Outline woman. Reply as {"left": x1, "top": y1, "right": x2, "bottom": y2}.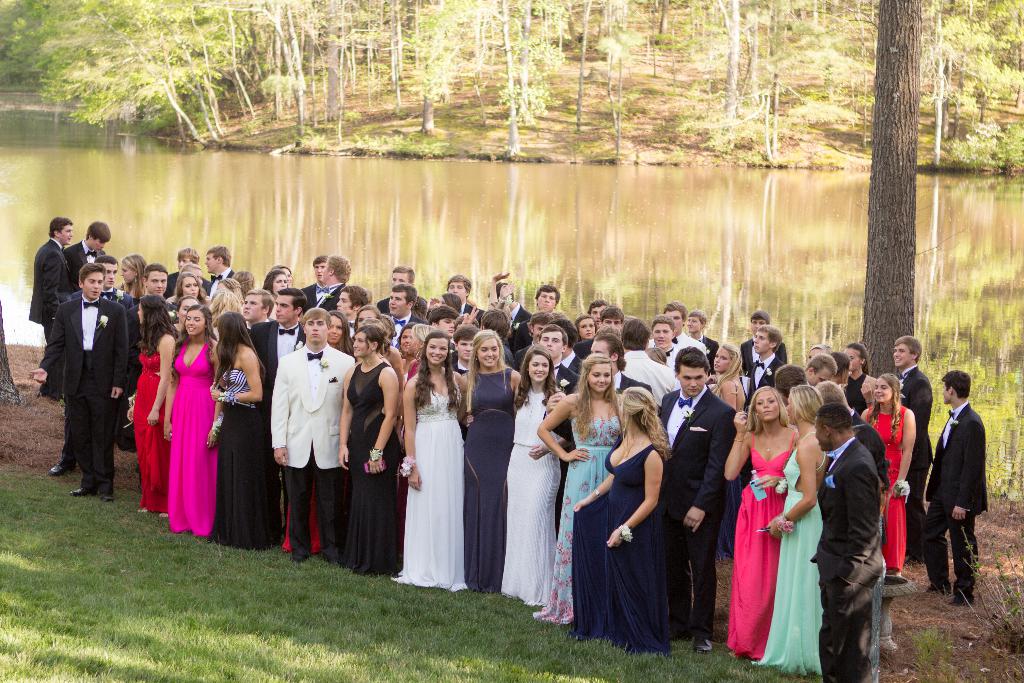
{"left": 326, "top": 307, "right": 355, "bottom": 357}.
